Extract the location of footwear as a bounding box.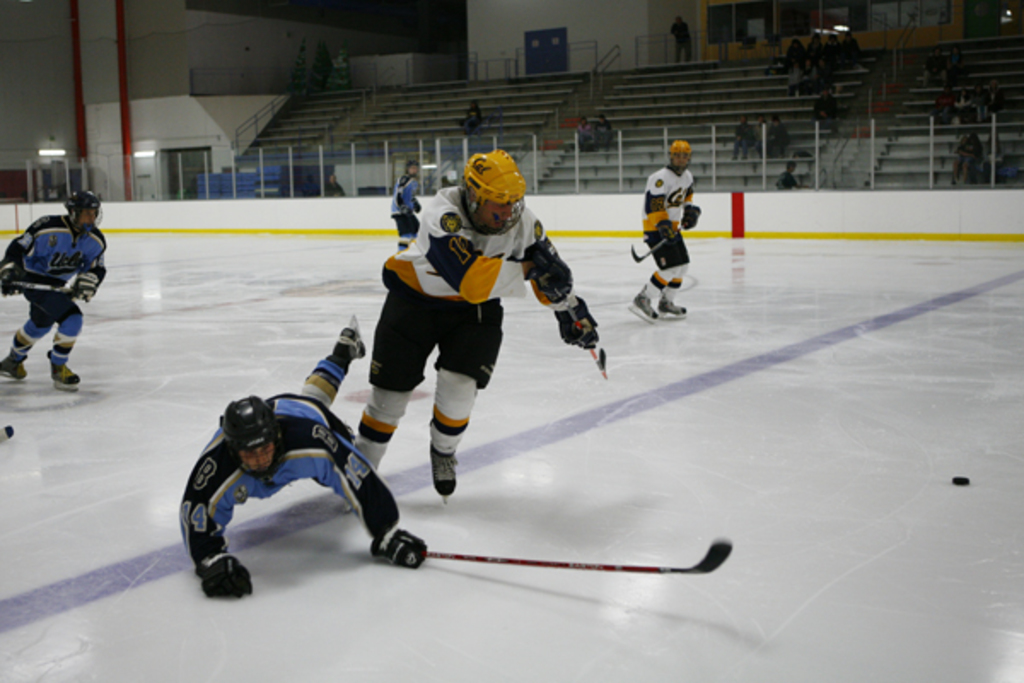
x1=428, y1=444, x2=457, y2=499.
